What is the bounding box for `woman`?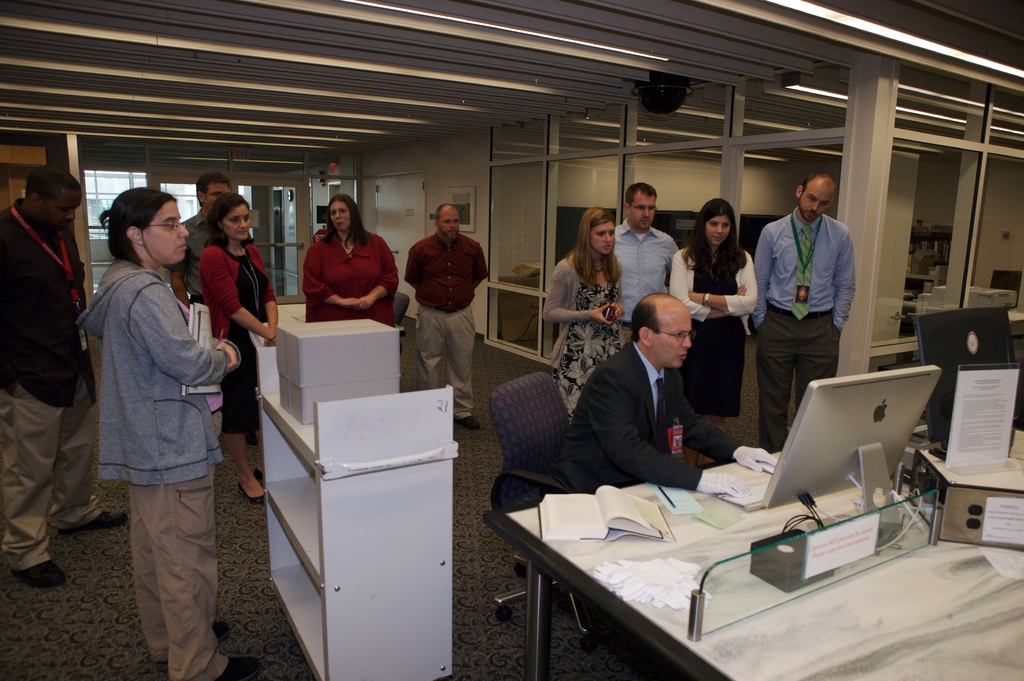
<region>78, 178, 249, 680</region>.
